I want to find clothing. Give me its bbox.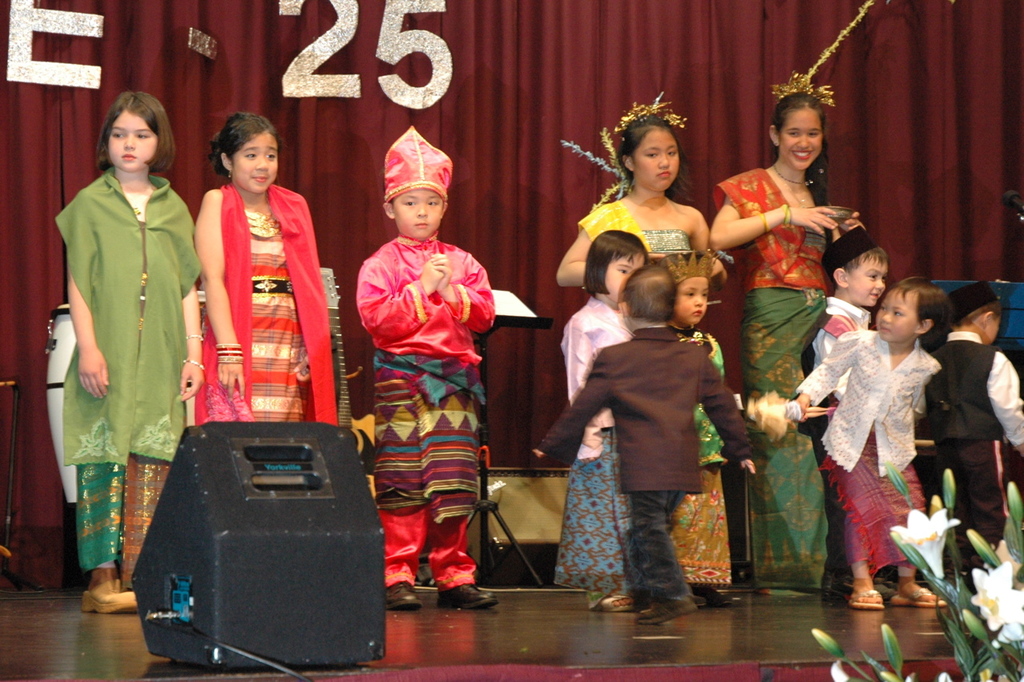
<box>709,161,829,591</box>.
